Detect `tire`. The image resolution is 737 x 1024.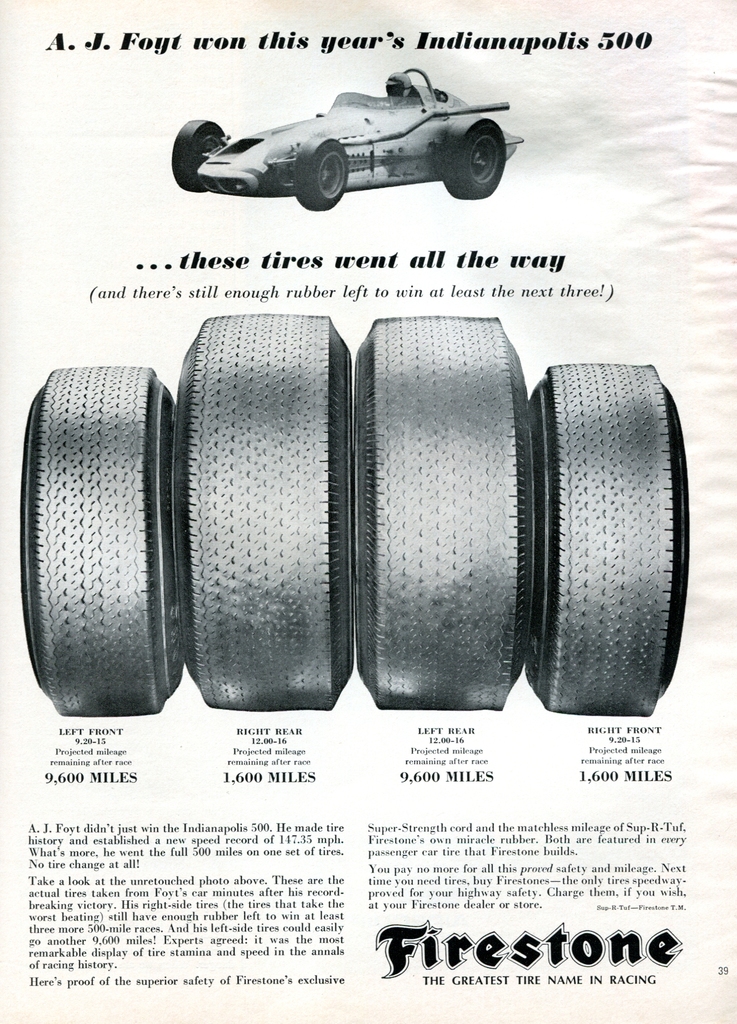
(left=162, top=304, right=356, bottom=703).
